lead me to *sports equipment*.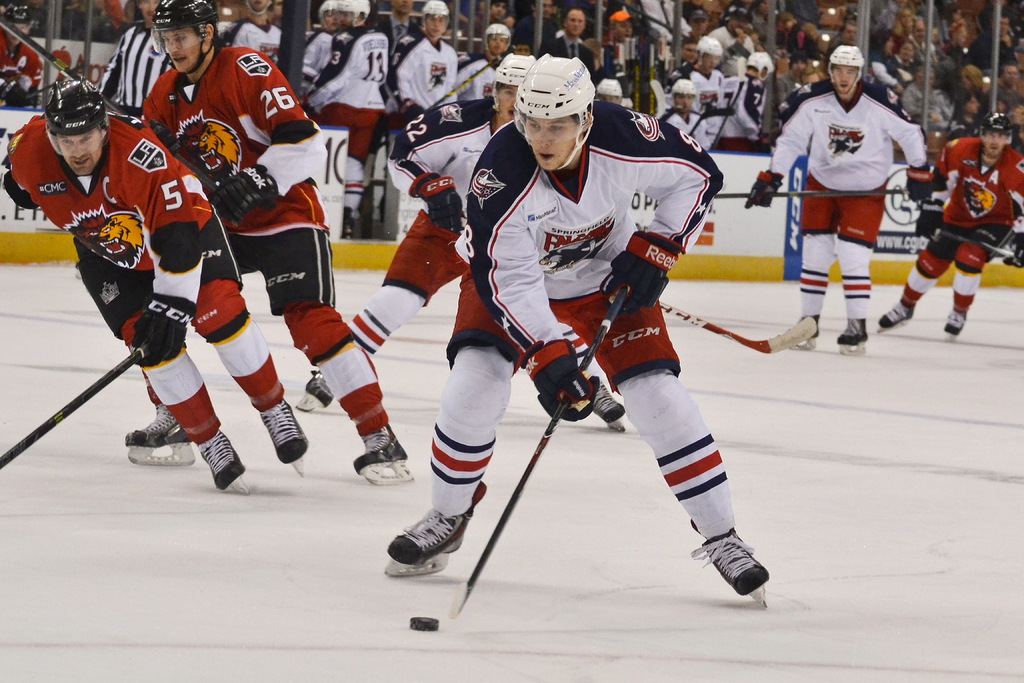
Lead to bbox=[210, 165, 282, 233].
